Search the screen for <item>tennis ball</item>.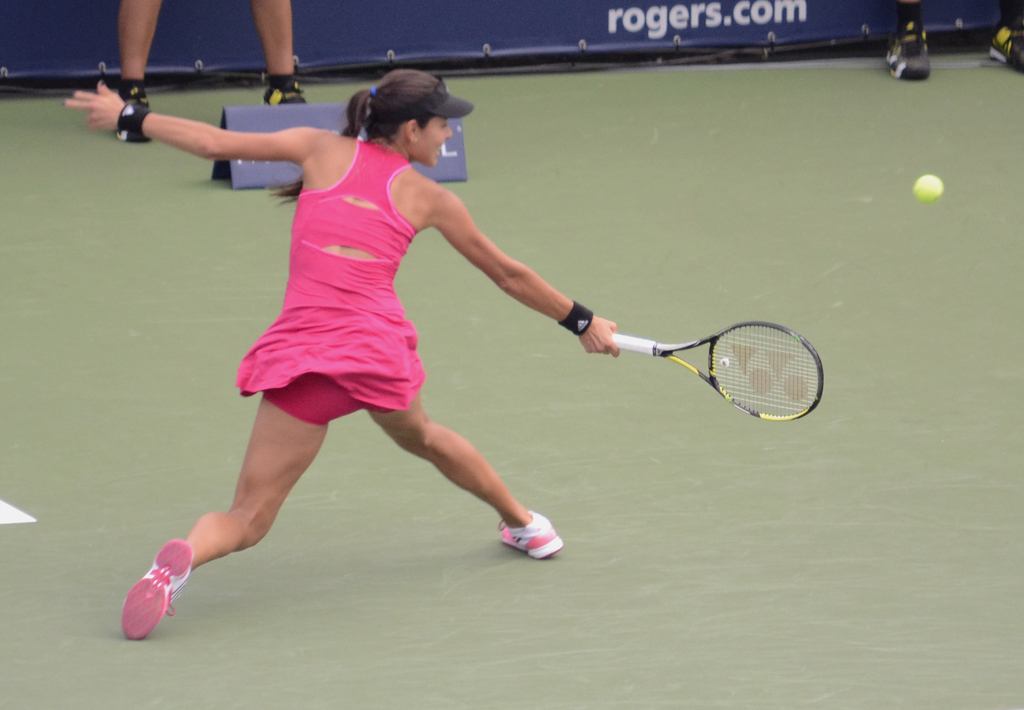
Found at {"left": 909, "top": 171, "right": 941, "bottom": 202}.
